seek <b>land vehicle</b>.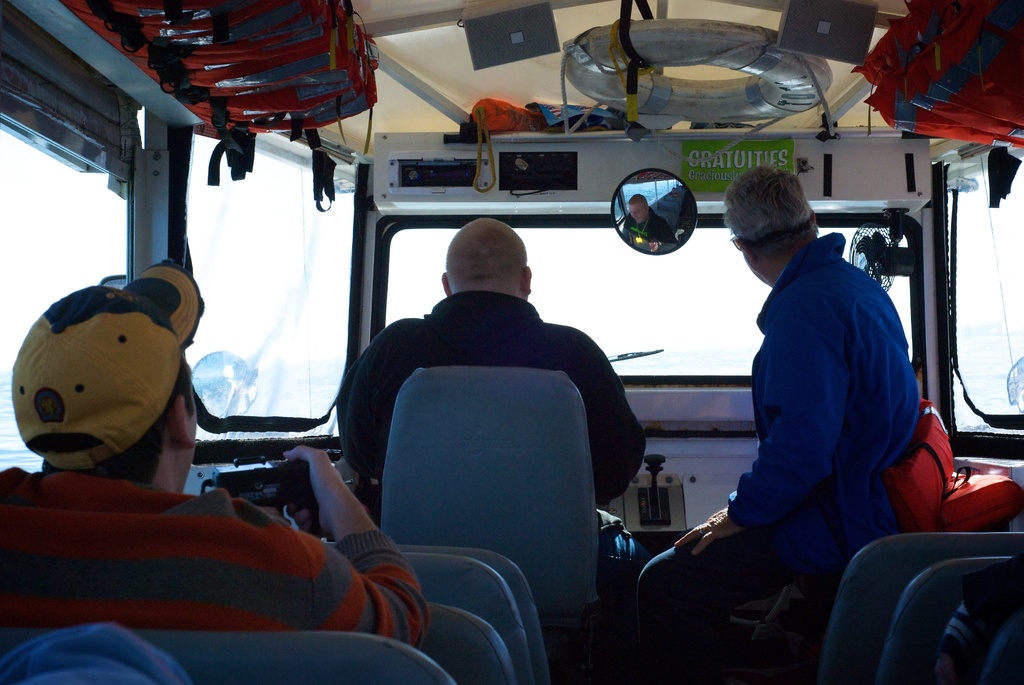
crop(0, 0, 1023, 684).
